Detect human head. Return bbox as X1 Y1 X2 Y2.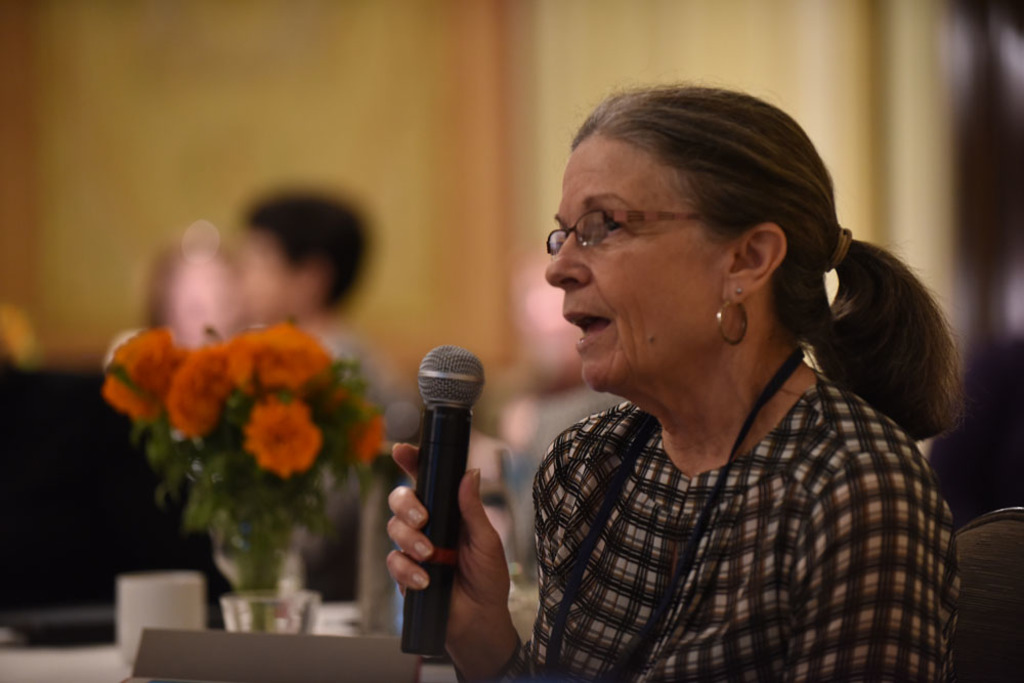
556 75 850 409.
